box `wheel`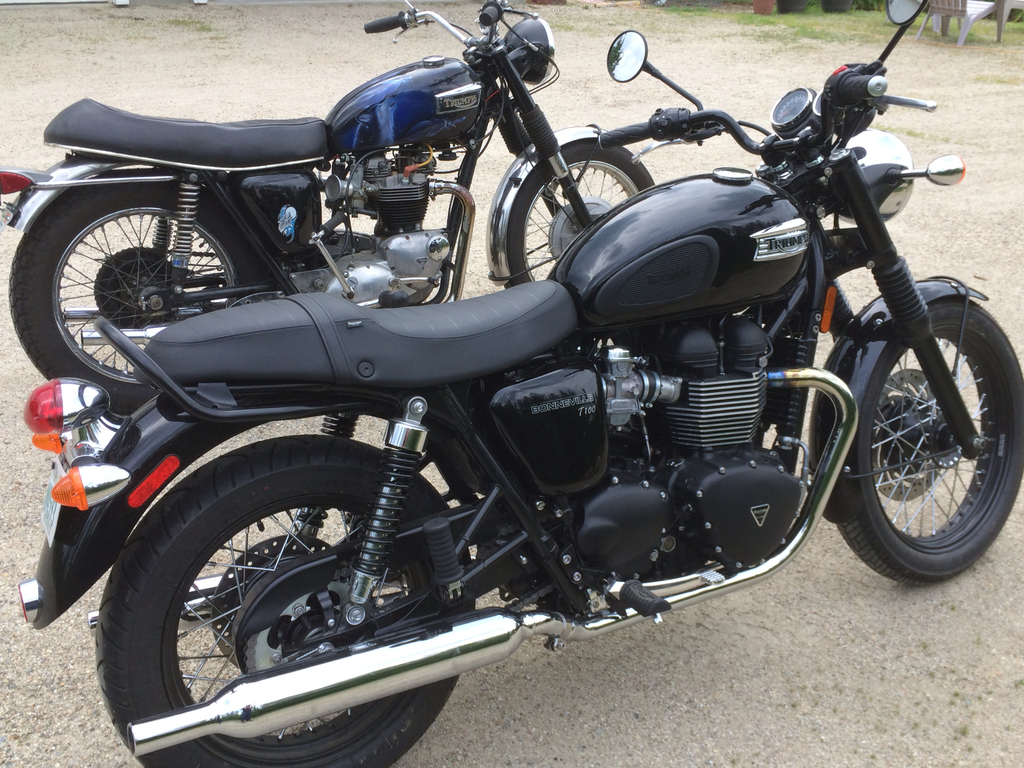
select_region(834, 301, 1023, 586)
